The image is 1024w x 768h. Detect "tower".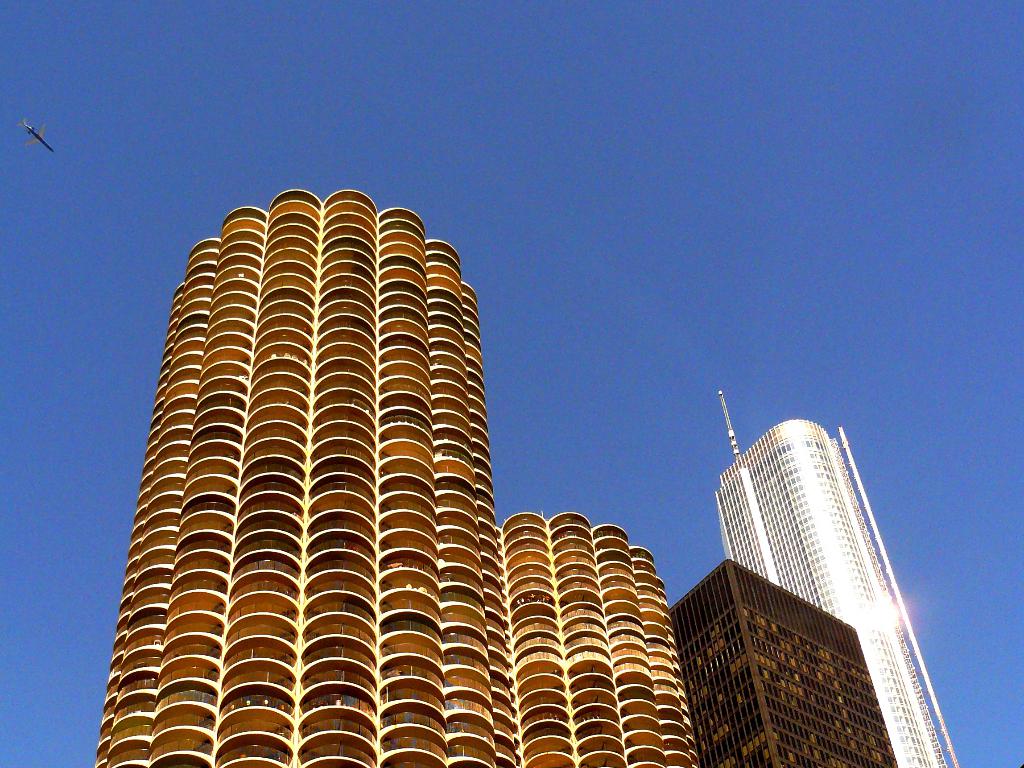
Detection: x1=682, y1=564, x2=893, y2=767.
